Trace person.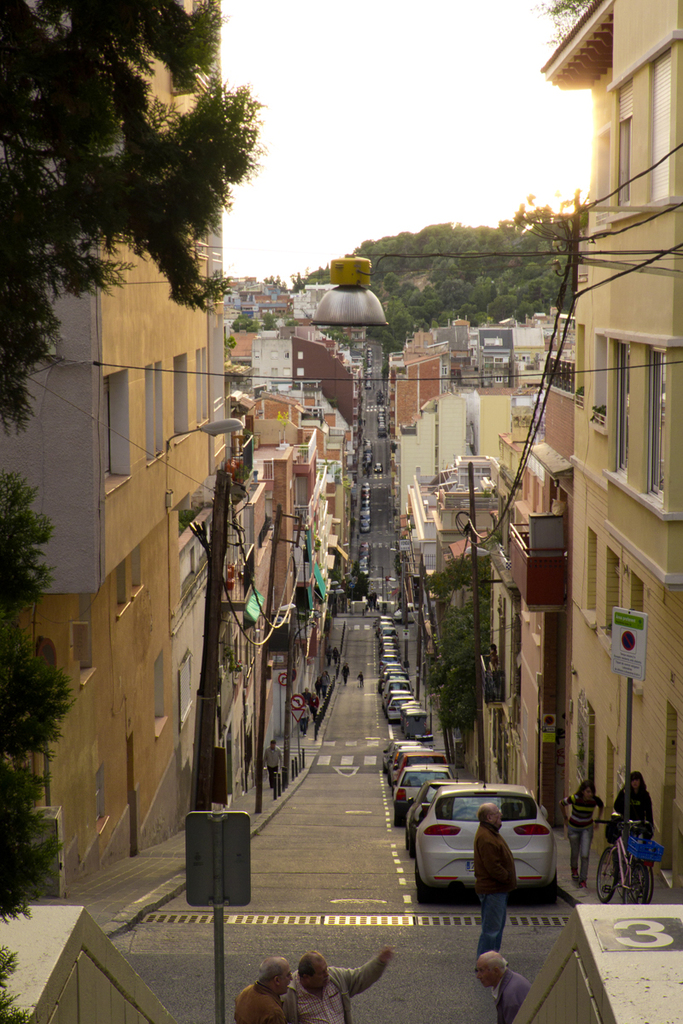
Traced to (left=262, top=741, right=287, bottom=791).
